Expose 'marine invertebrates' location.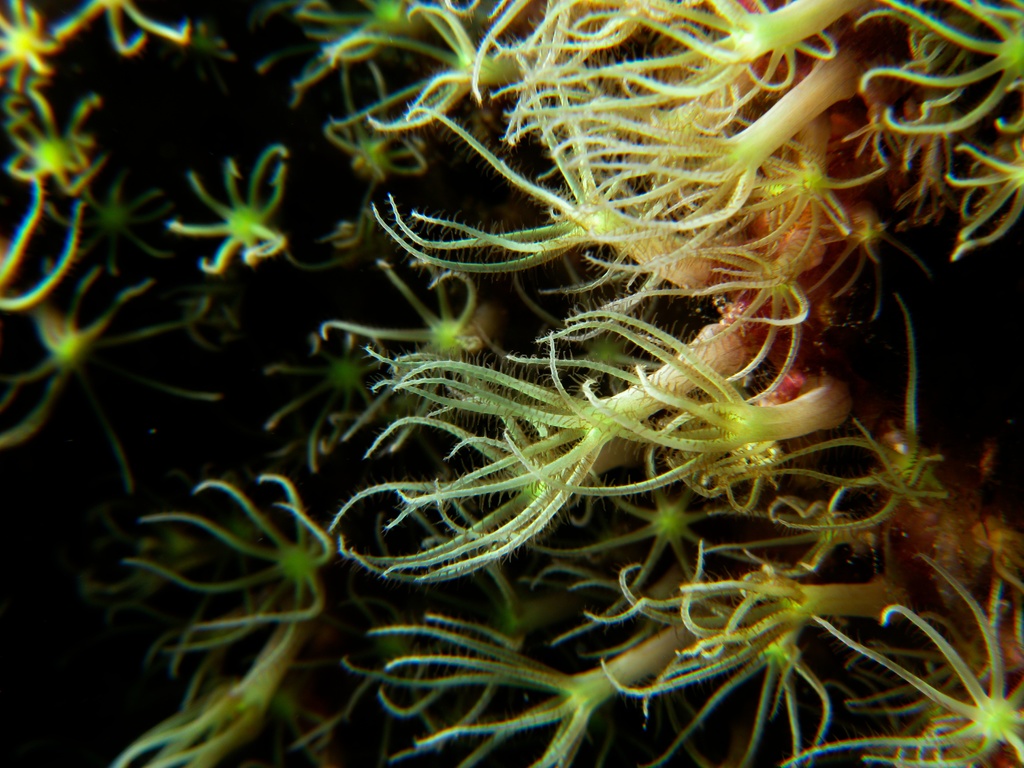
Exposed at left=277, top=0, right=431, bottom=79.
